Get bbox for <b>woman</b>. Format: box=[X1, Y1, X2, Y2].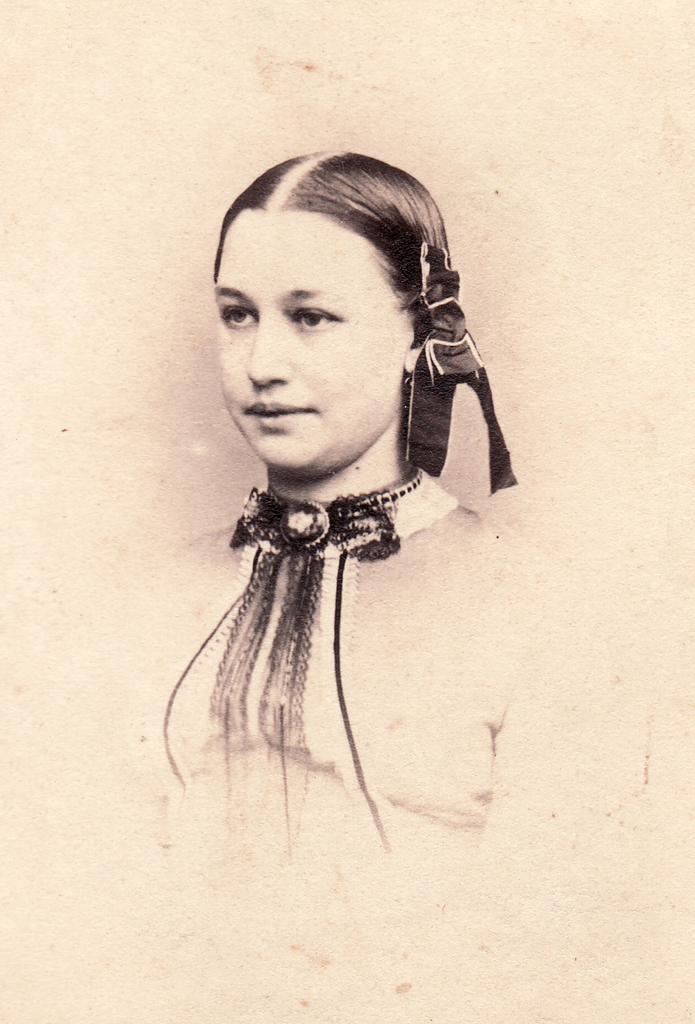
box=[119, 122, 553, 895].
